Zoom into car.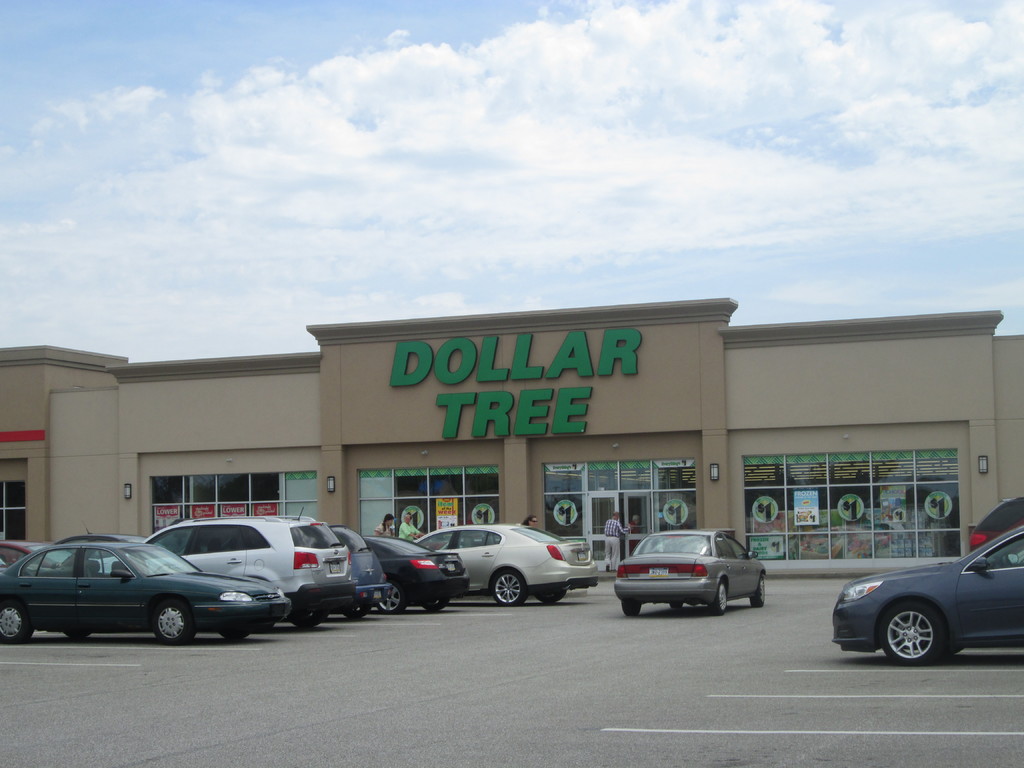
Zoom target: [831,524,1023,666].
